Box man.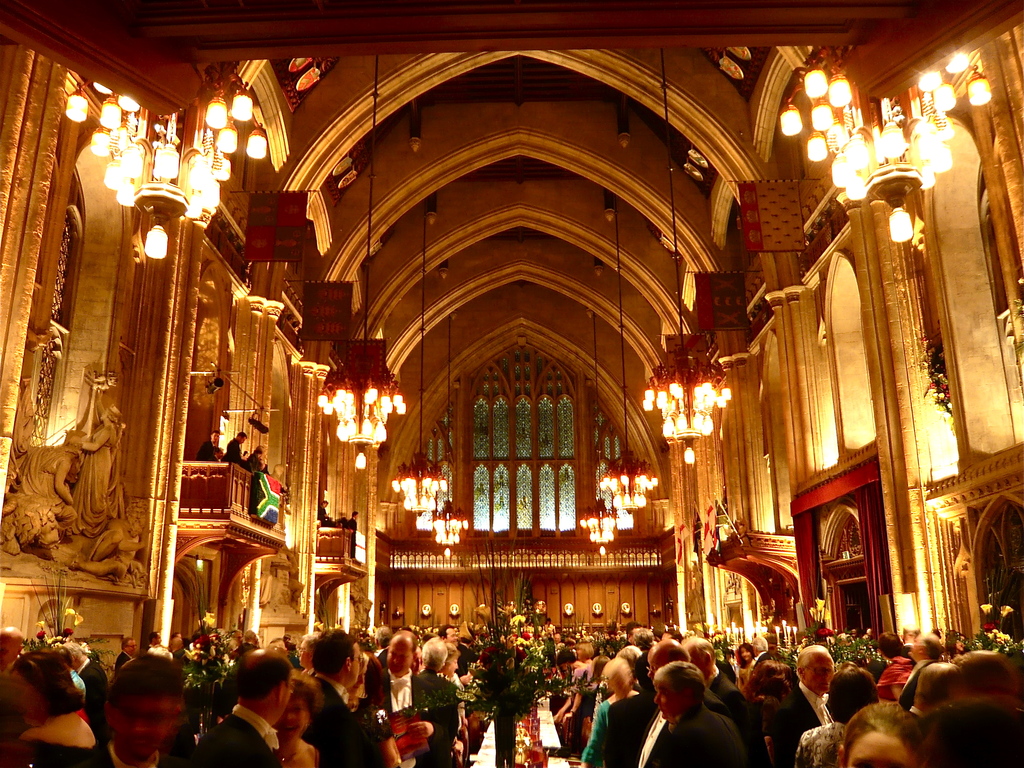
detection(114, 635, 135, 673).
